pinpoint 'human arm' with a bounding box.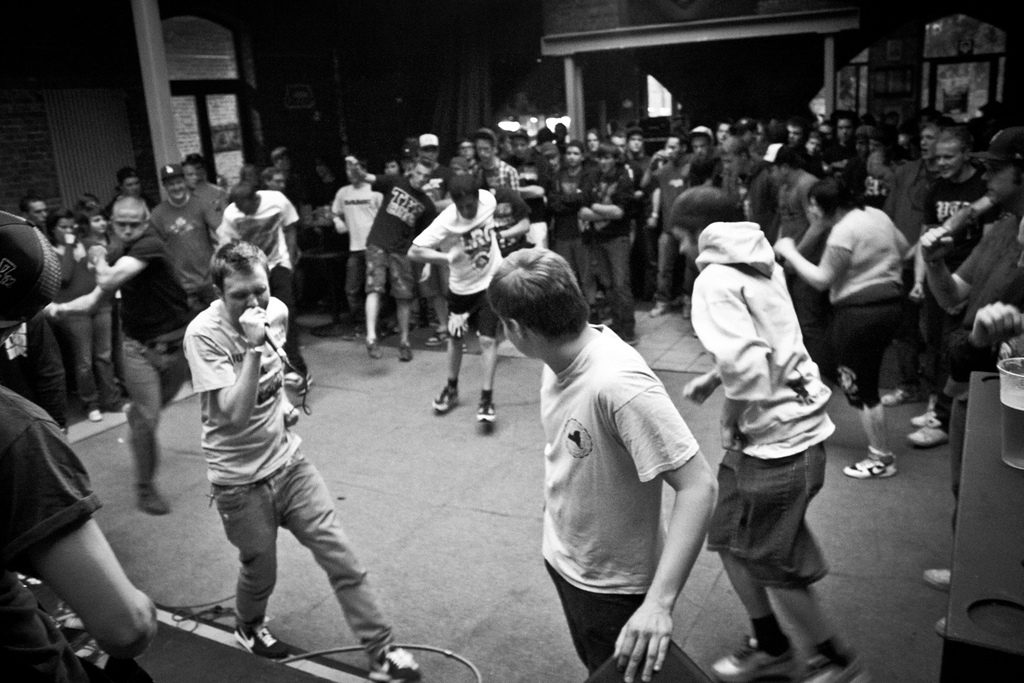
<region>85, 232, 165, 295</region>.
